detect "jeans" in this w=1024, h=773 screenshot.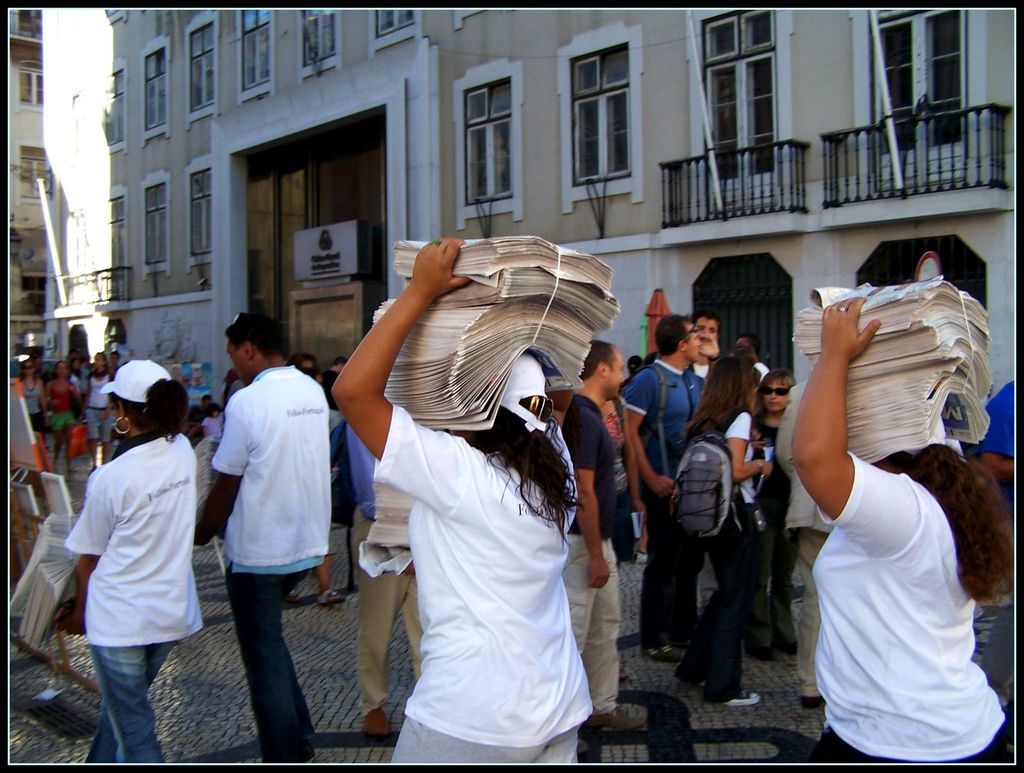
Detection: [x1=70, y1=637, x2=149, y2=761].
